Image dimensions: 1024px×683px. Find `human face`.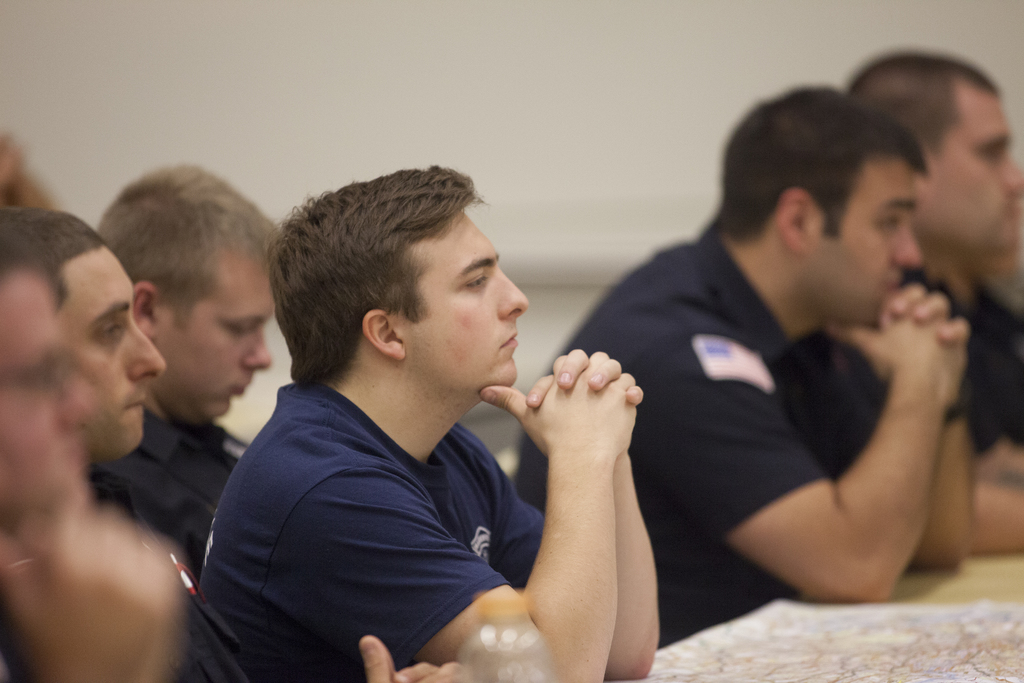
pyautogui.locateOnScreen(926, 90, 1023, 251).
